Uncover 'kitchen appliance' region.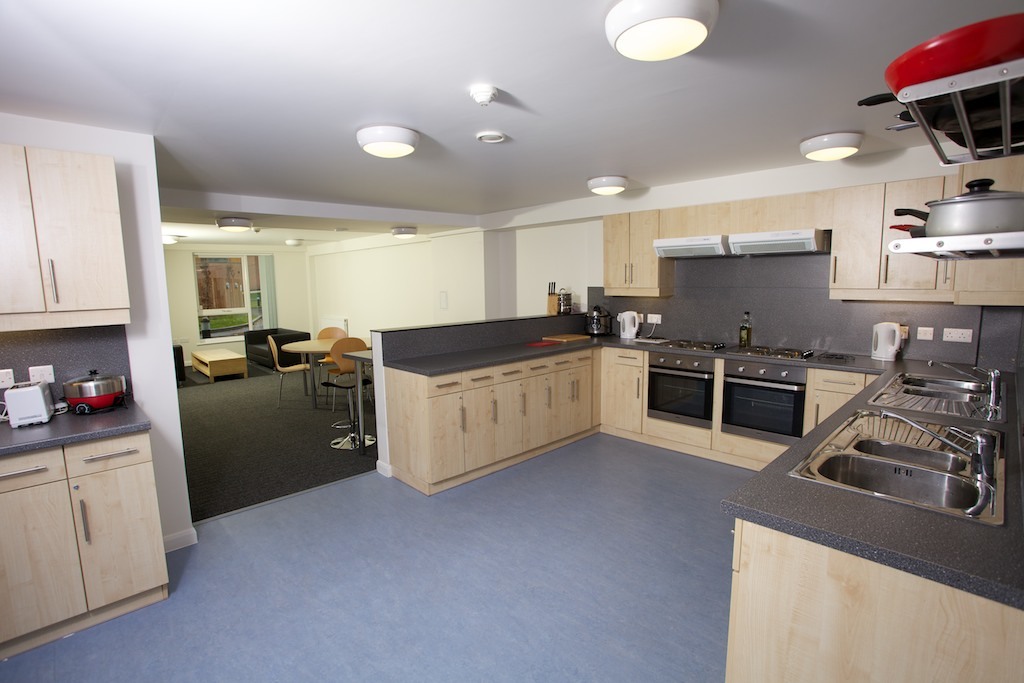
Uncovered: (871, 323, 903, 356).
